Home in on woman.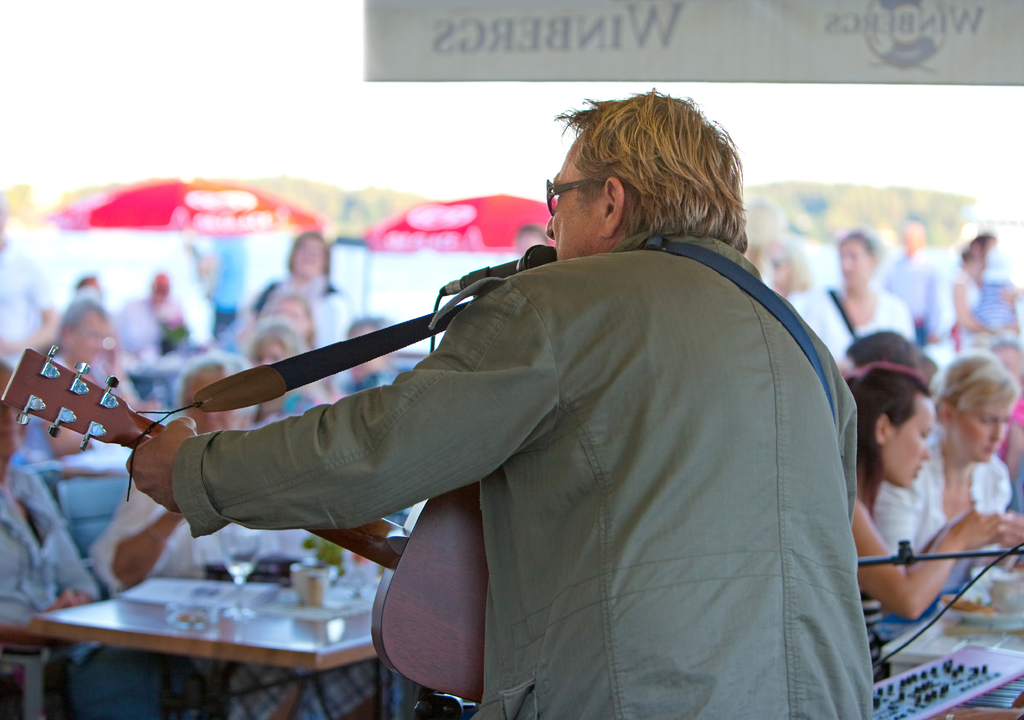
Homed in at 843 362 1023 612.
